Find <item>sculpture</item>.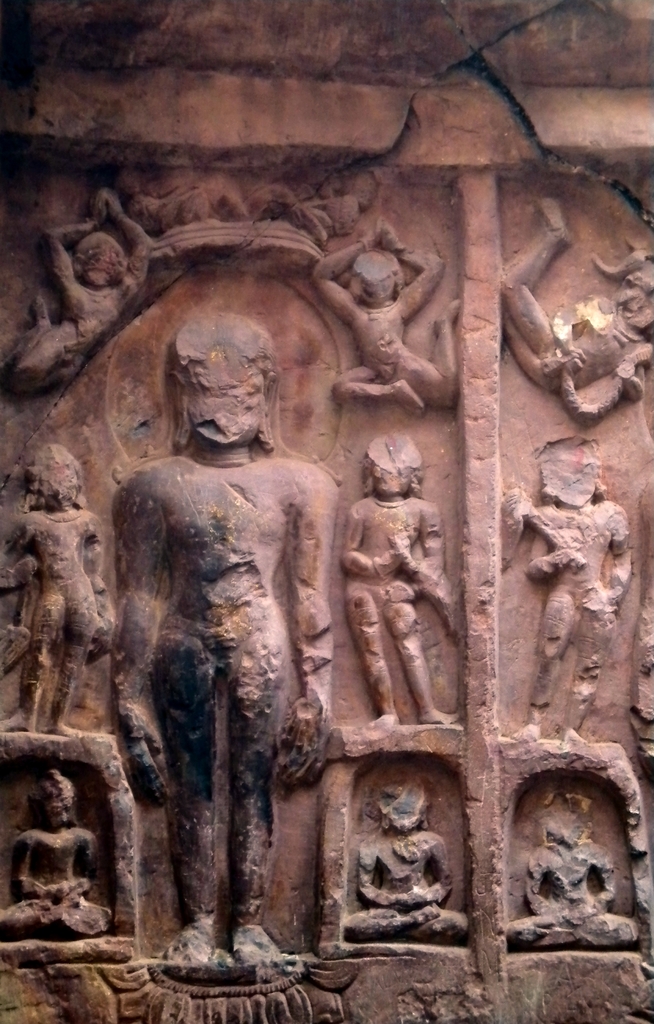
<box>337,428,468,728</box>.
